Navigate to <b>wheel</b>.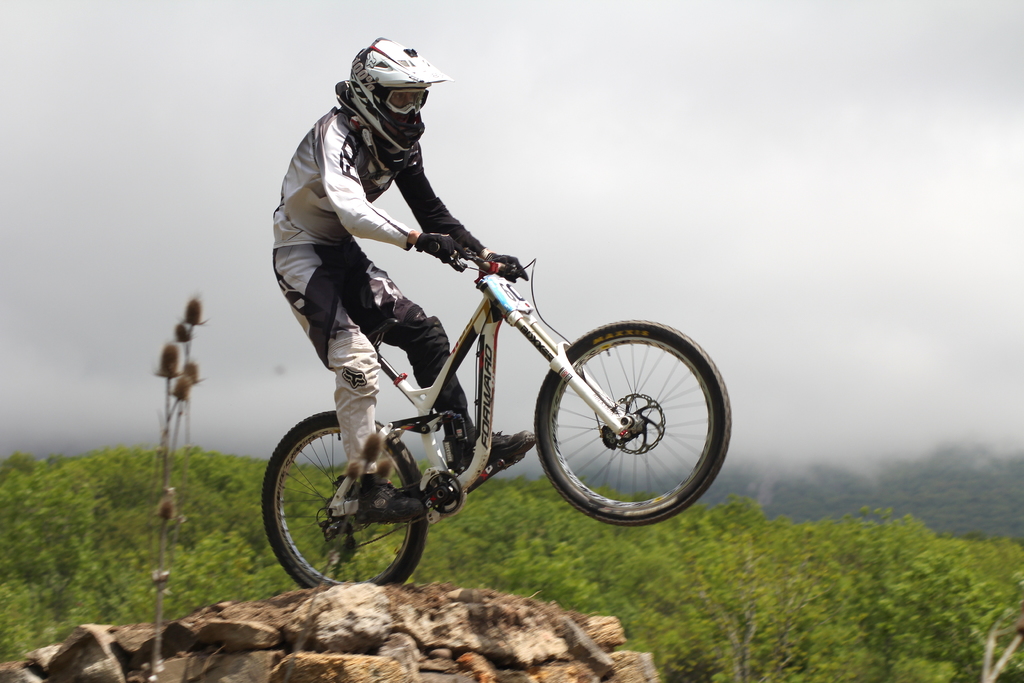
Navigation target: x1=541, y1=316, x2=719, y2=523.
